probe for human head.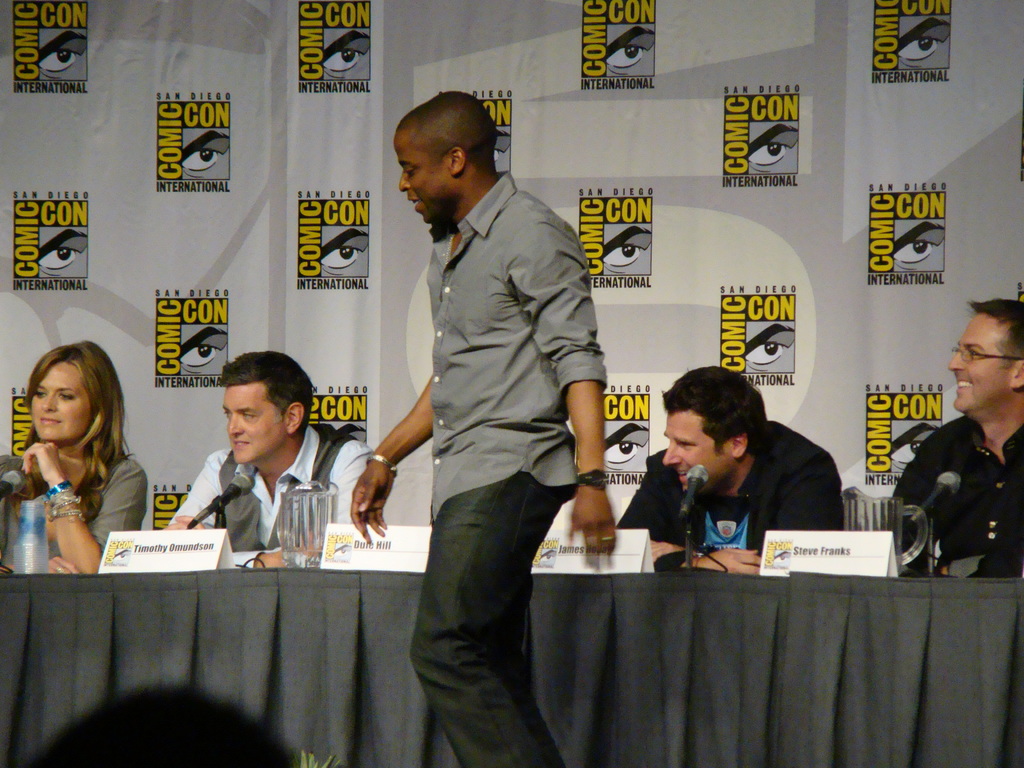
Probe result: [947, 301, 1023, 412].
